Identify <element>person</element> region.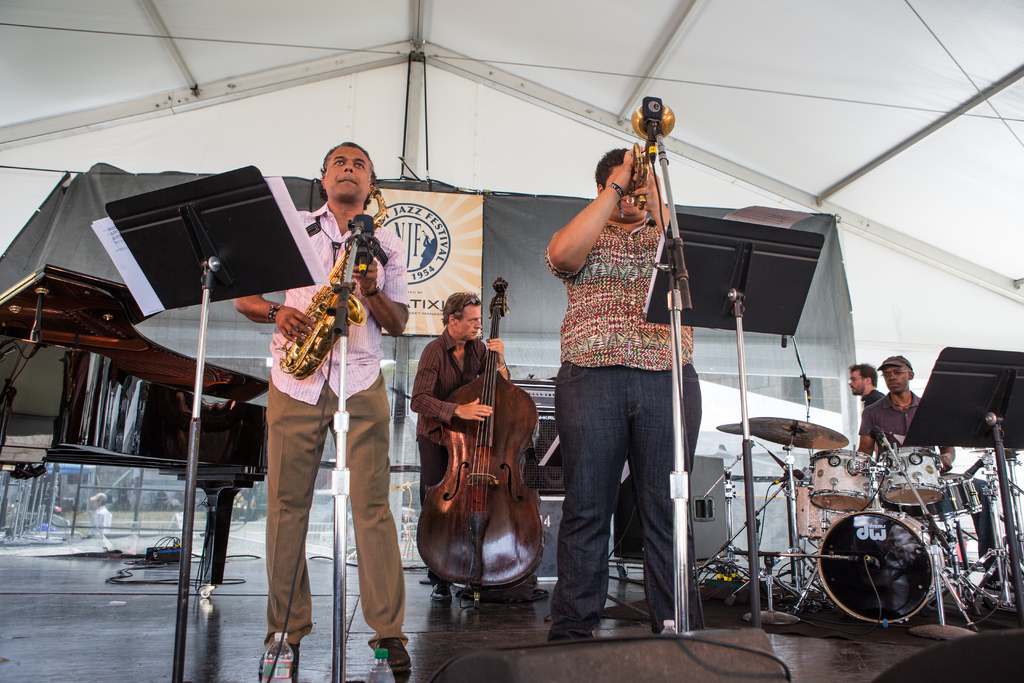
Region: box=[846, 360, 888, 452].
